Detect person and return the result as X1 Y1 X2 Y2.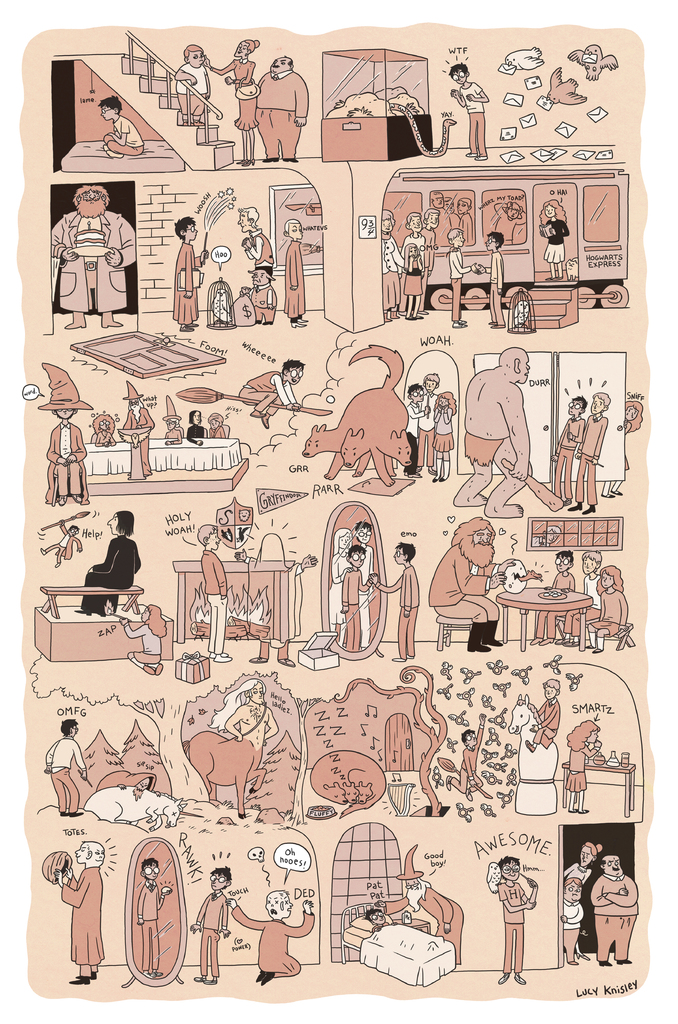
255 57 309 162.
